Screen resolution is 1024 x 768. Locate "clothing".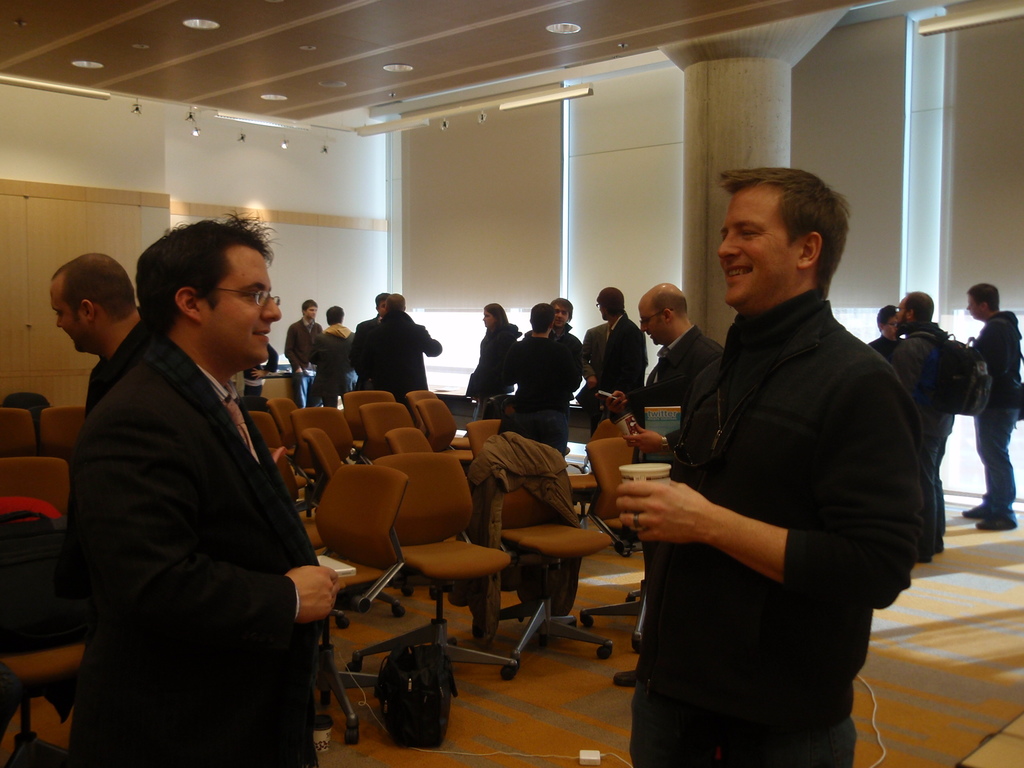
282, 317, 323, 404.
